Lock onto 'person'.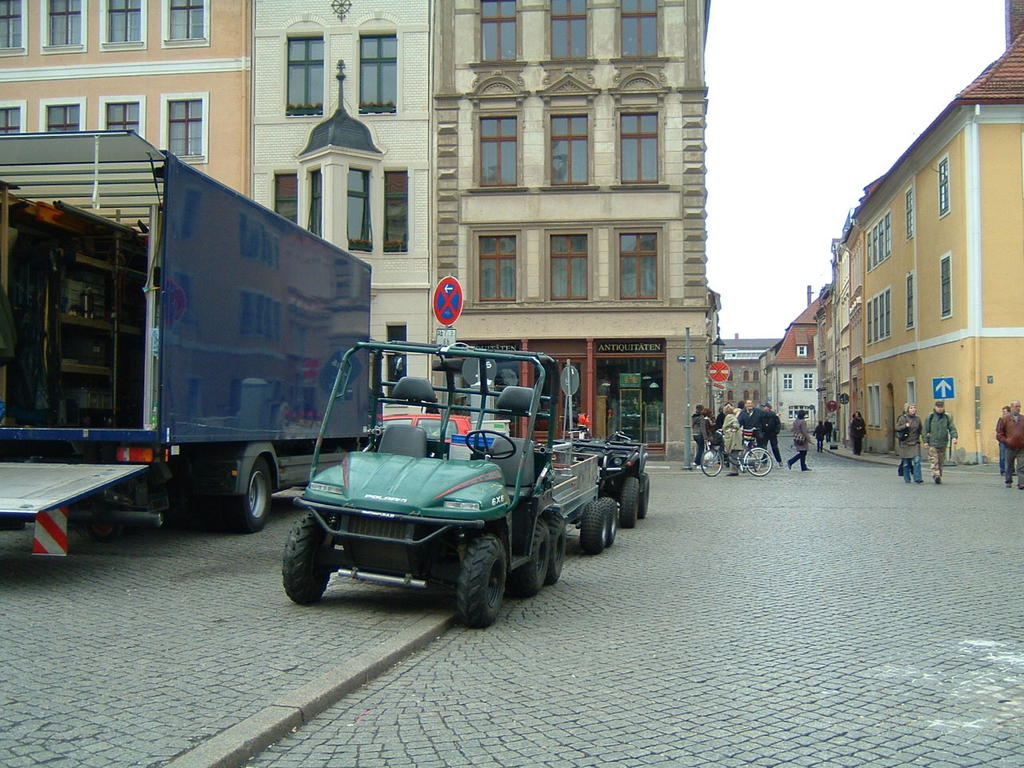
Locked: [994, 400, 1023, 492].
